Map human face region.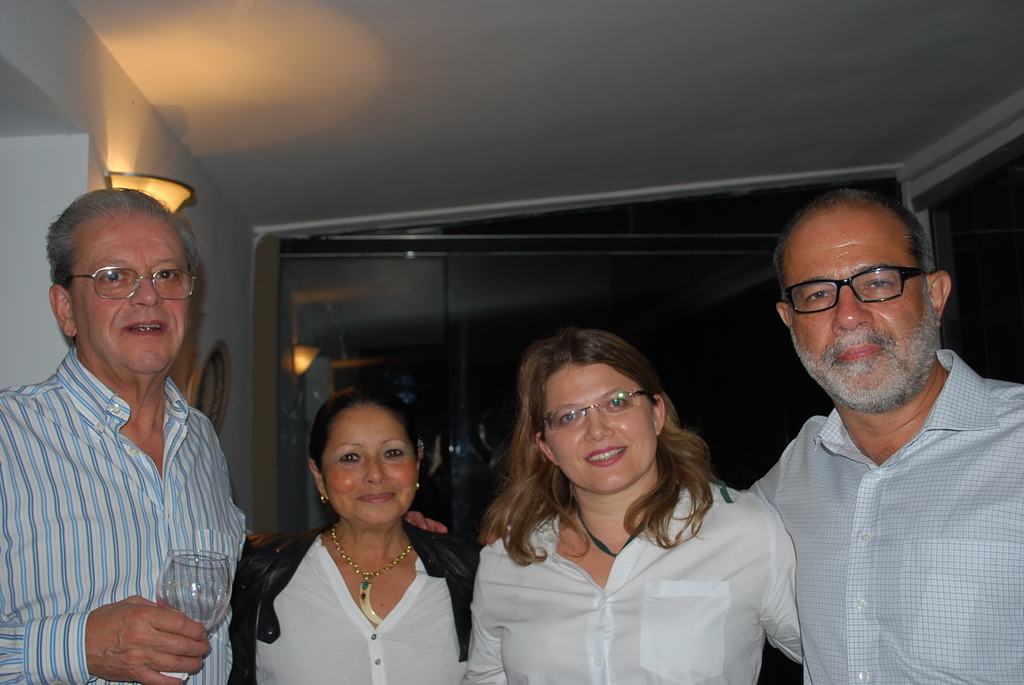
Mapped to rect(788, 248, 927, 390).
